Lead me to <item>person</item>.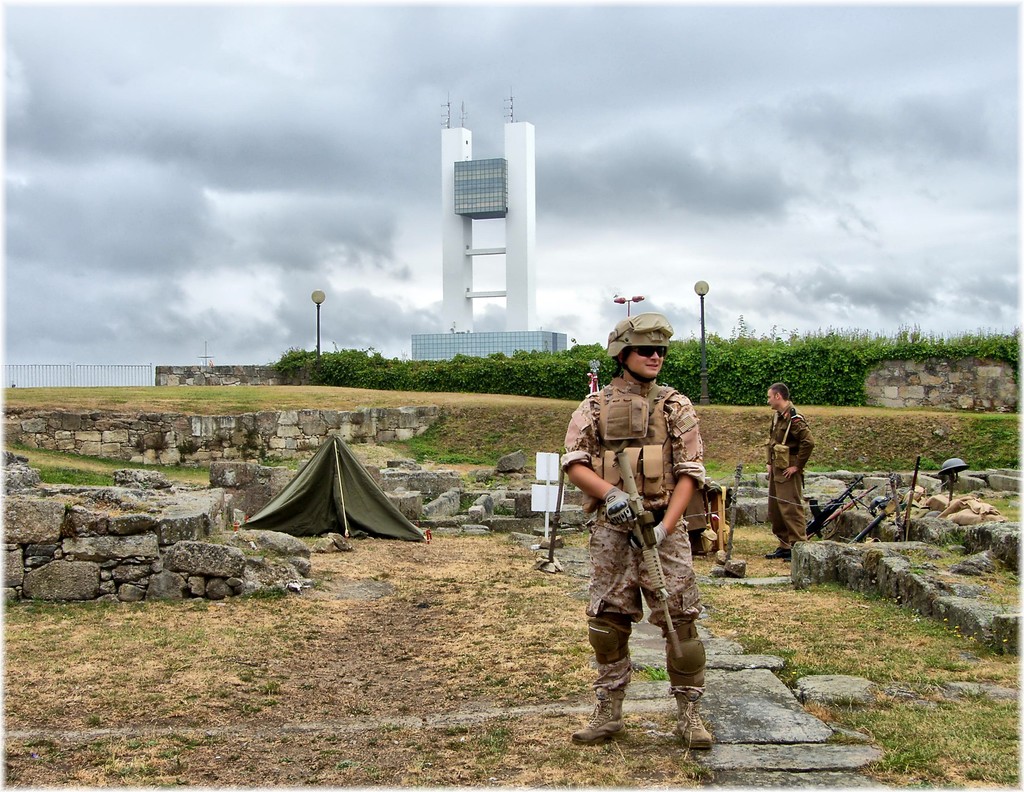
Lead to l=758, t=378, r=822, b=568.
